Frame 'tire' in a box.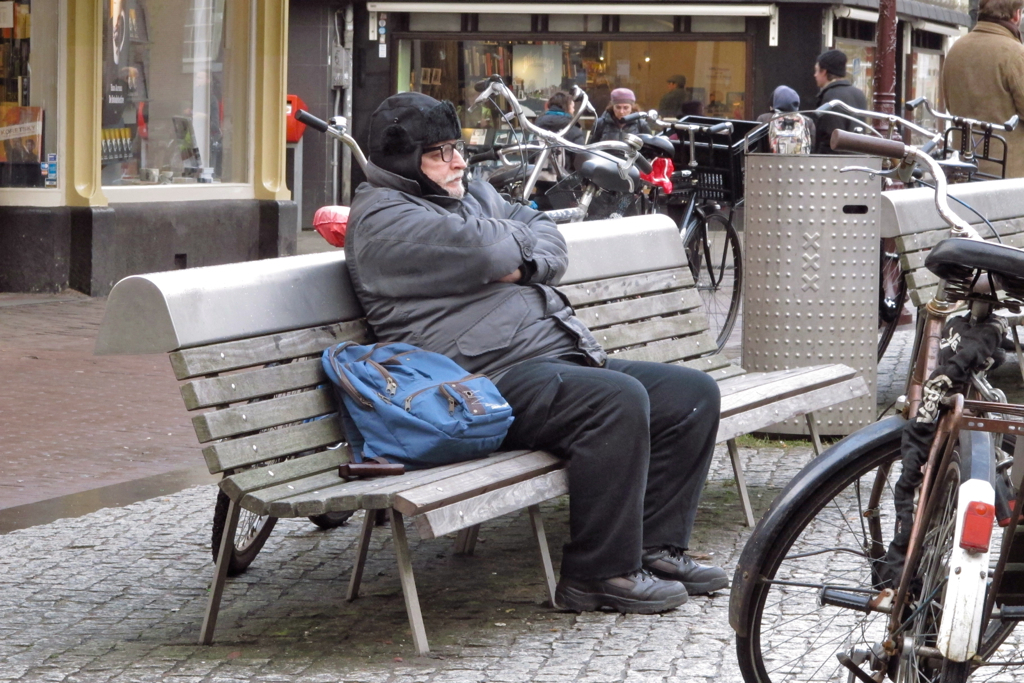
[left=629, top=185, right=661, bottom=218].
